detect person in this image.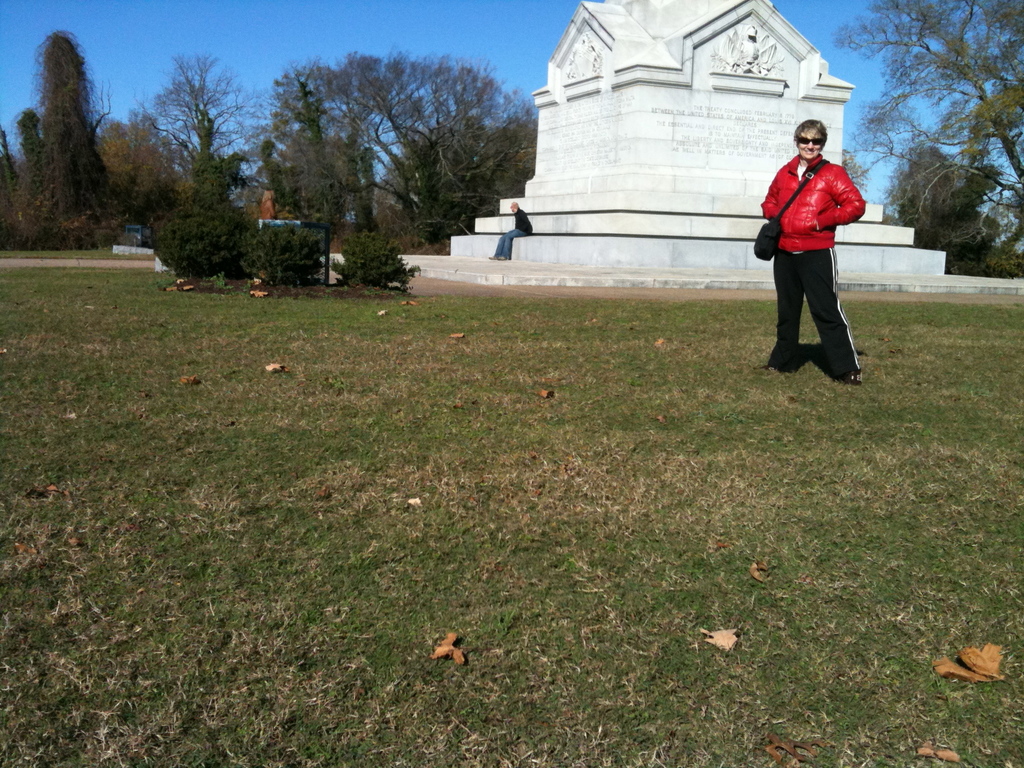
Detection: BBox(772, 100, 865, 383).
